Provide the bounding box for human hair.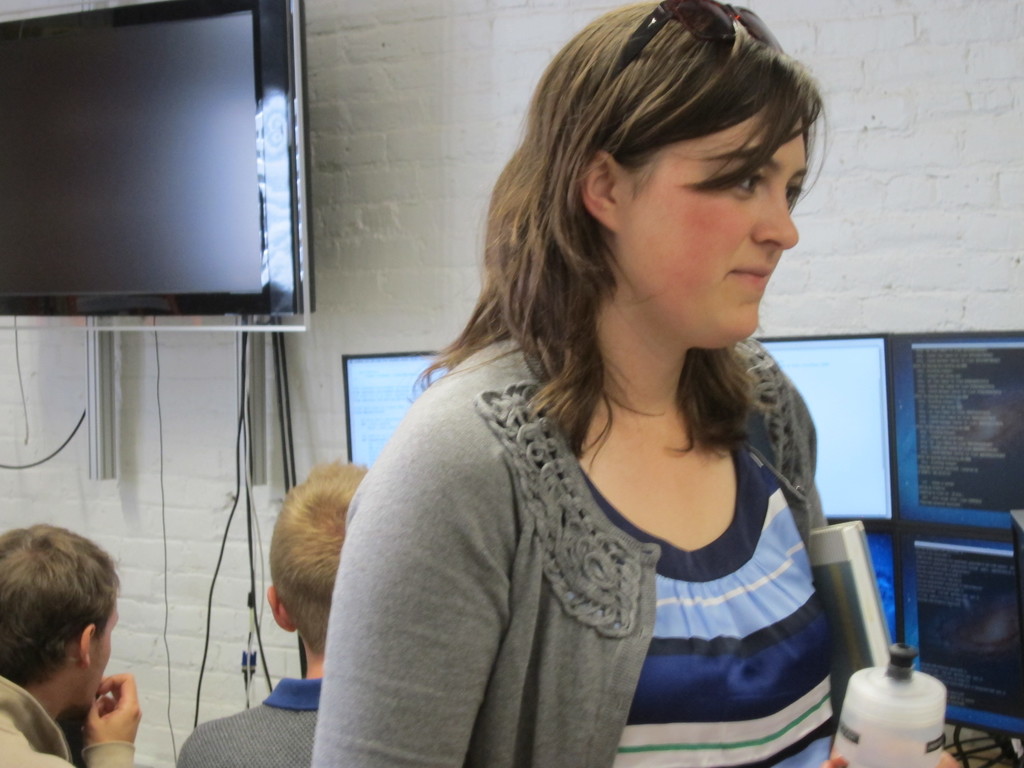
l=436, t=17, r=831, b=419.
